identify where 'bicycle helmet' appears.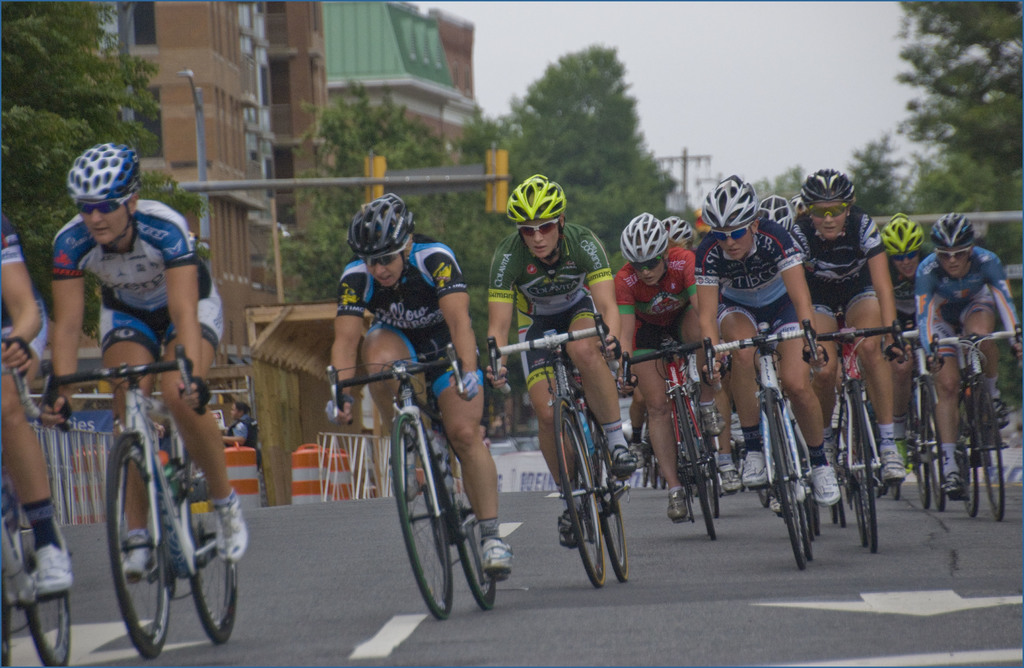
Appears at x1=505, y1=171, x2=566, y2=259.
